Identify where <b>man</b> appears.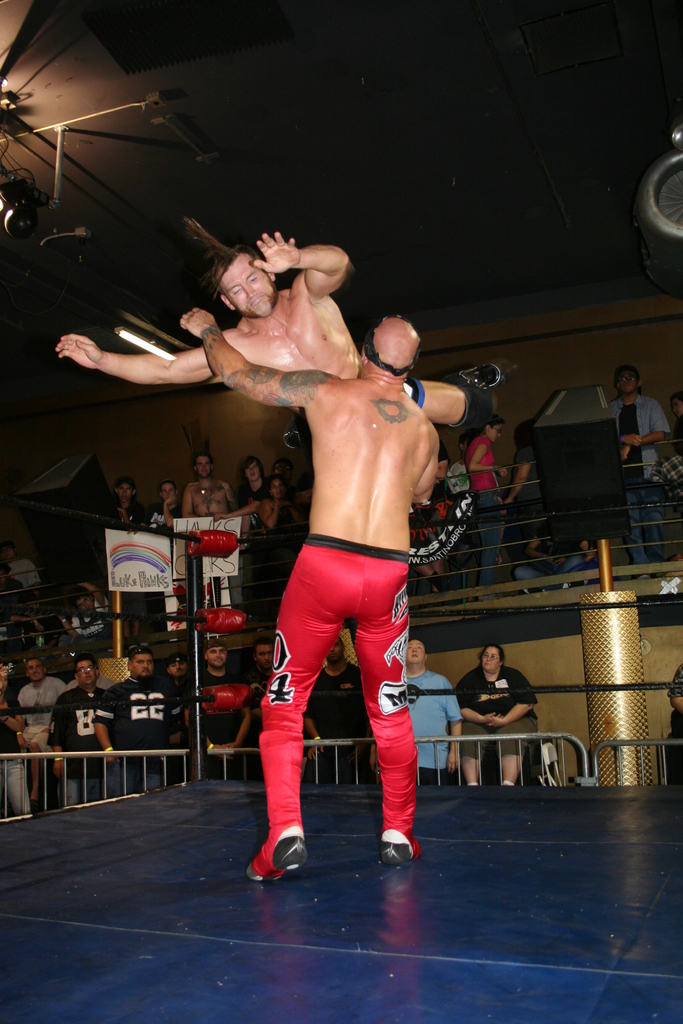
Appears at 607 364 668 580.
